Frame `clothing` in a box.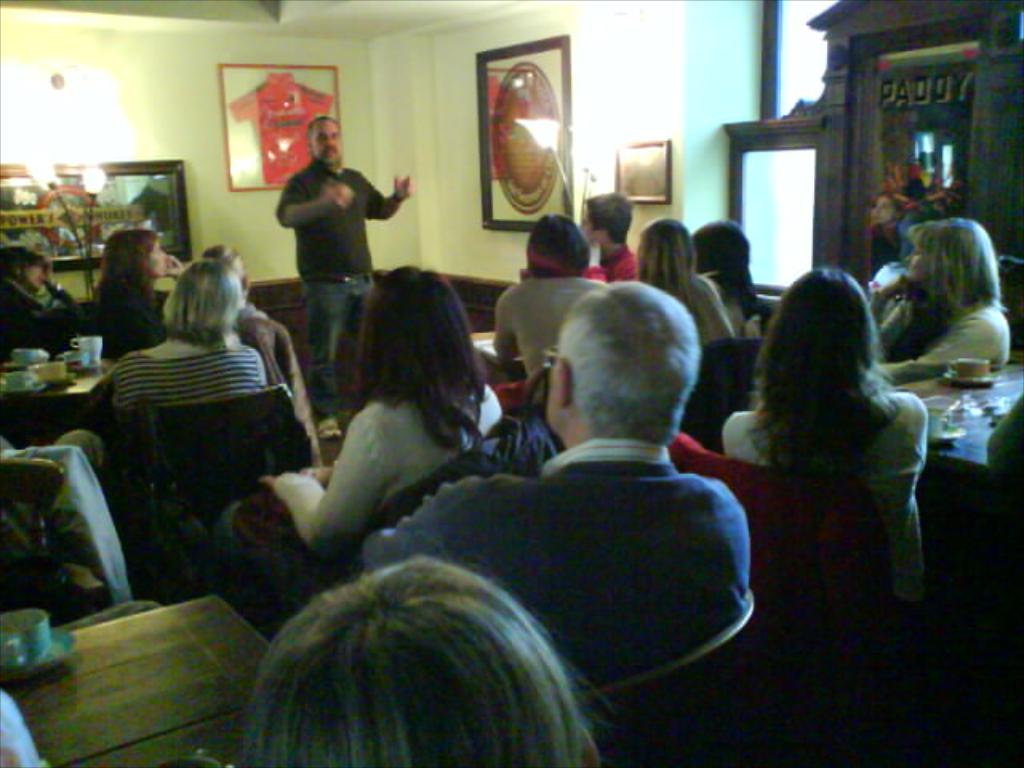
bbox(5, 429, 126, 576).
